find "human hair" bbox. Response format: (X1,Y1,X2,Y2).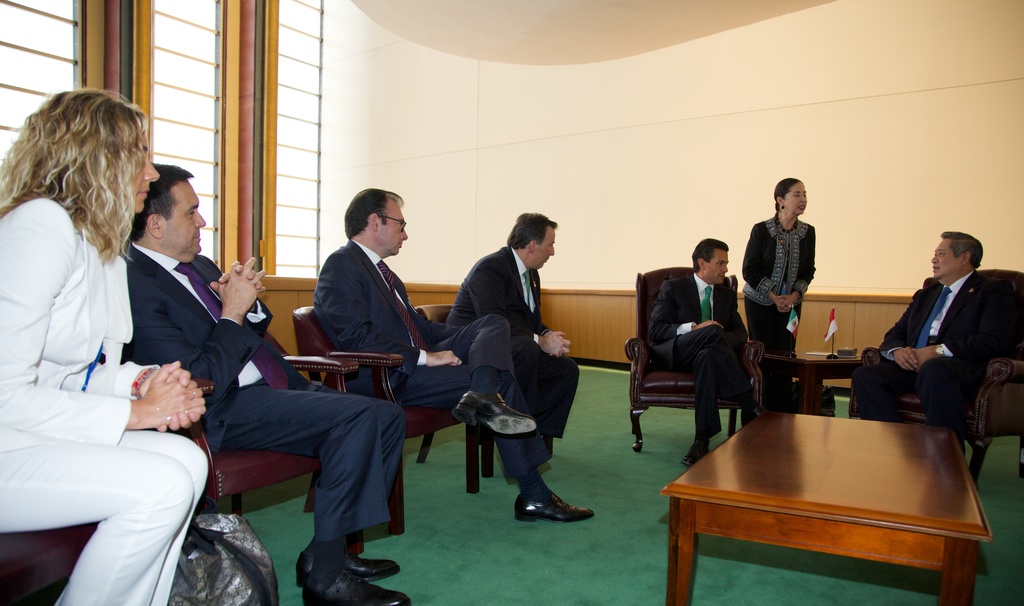
(19,86,138,259).
